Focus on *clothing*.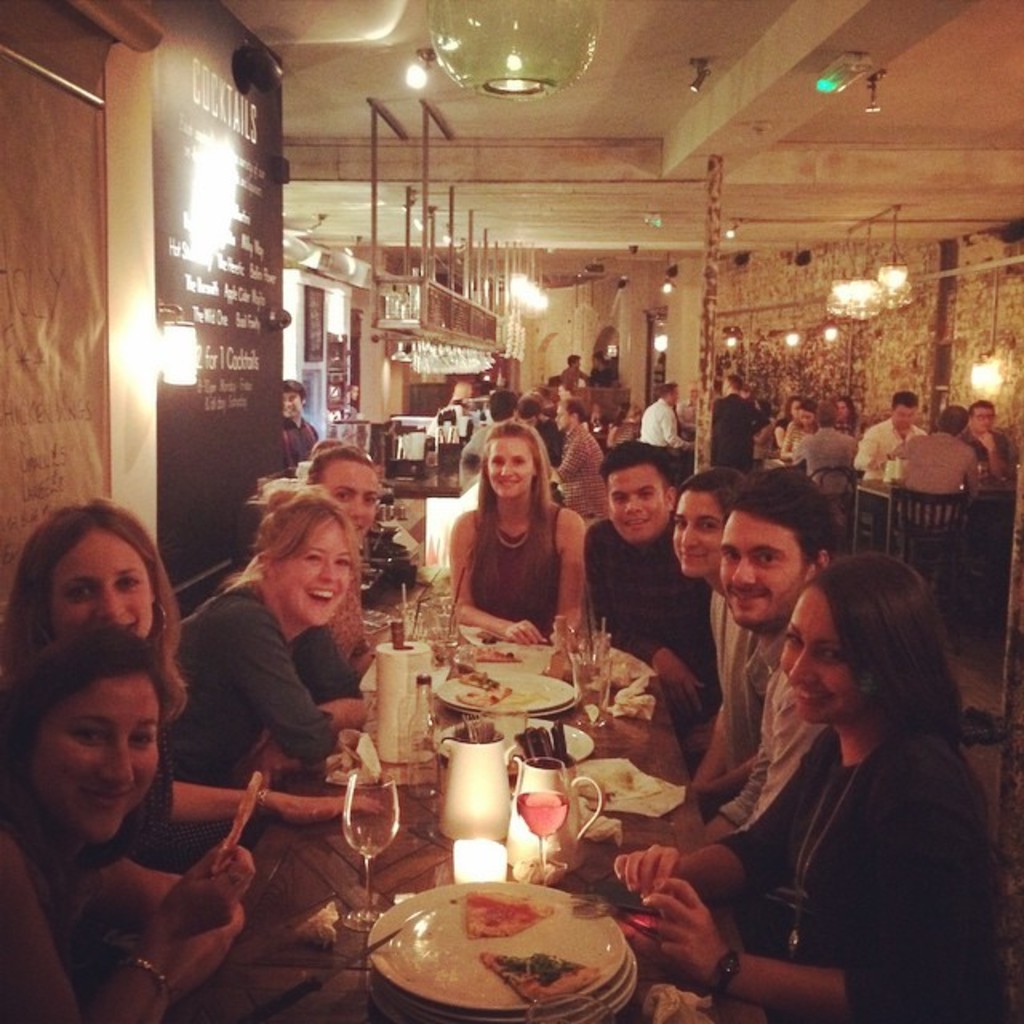
Focused at region(638, 397, 699, 451).
